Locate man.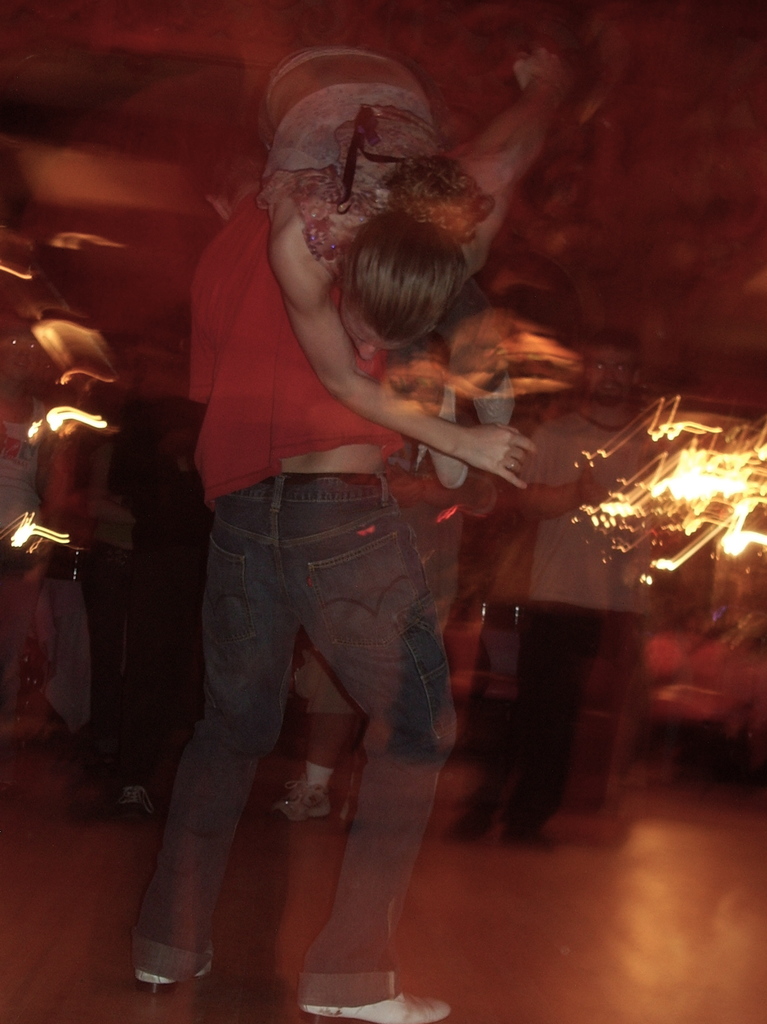
Bounding box: box=[441, 331, 665, 848].
